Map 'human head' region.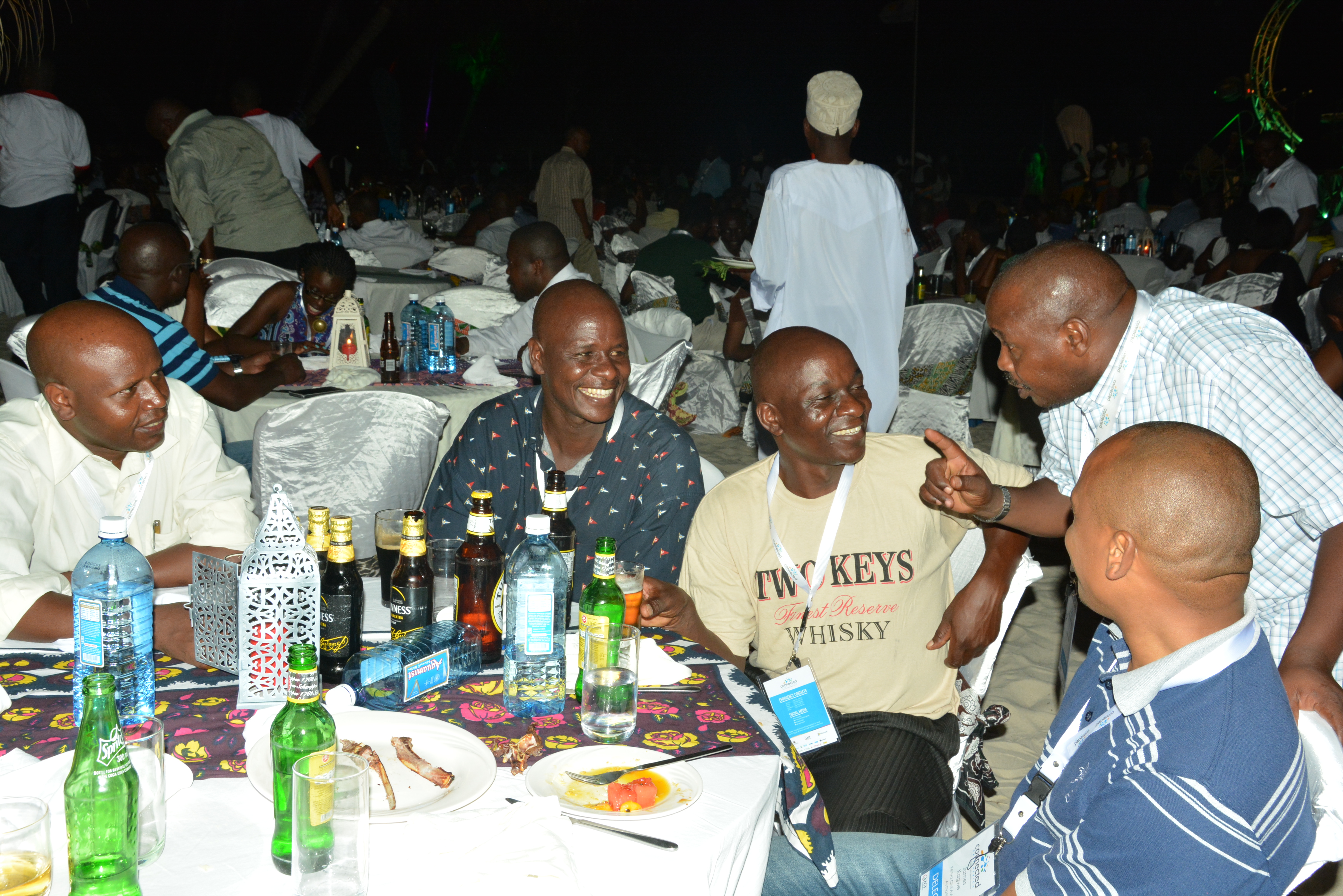
Mapped to [225,46,229,52].
